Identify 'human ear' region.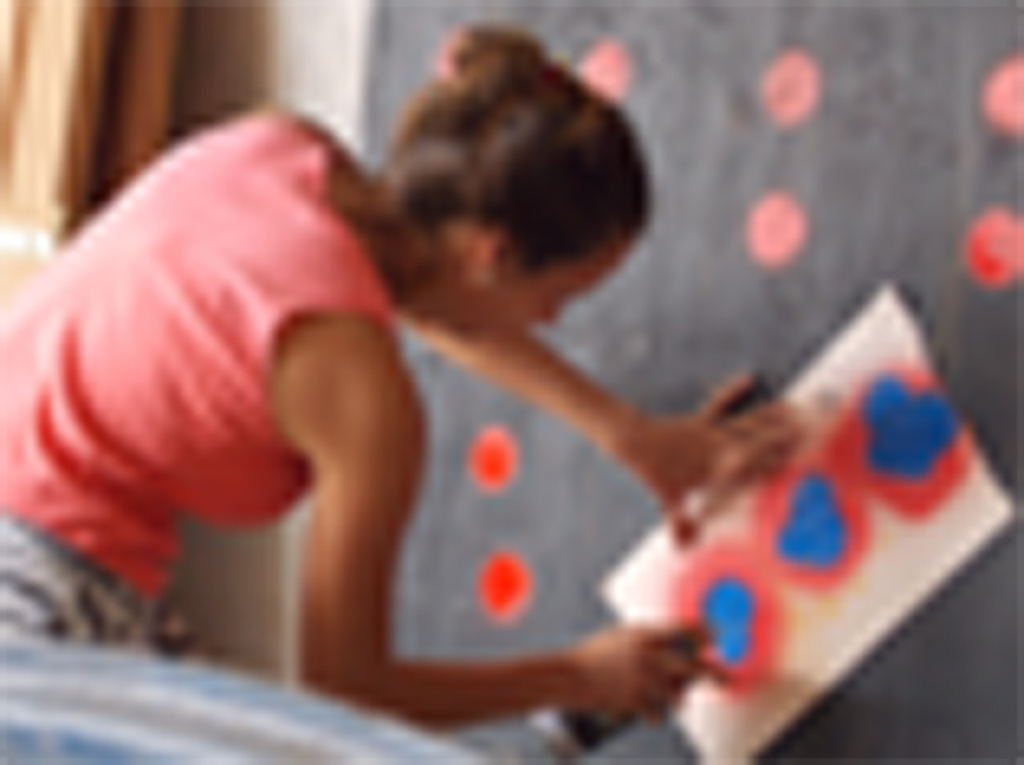
Region: 471 226 511 288.
